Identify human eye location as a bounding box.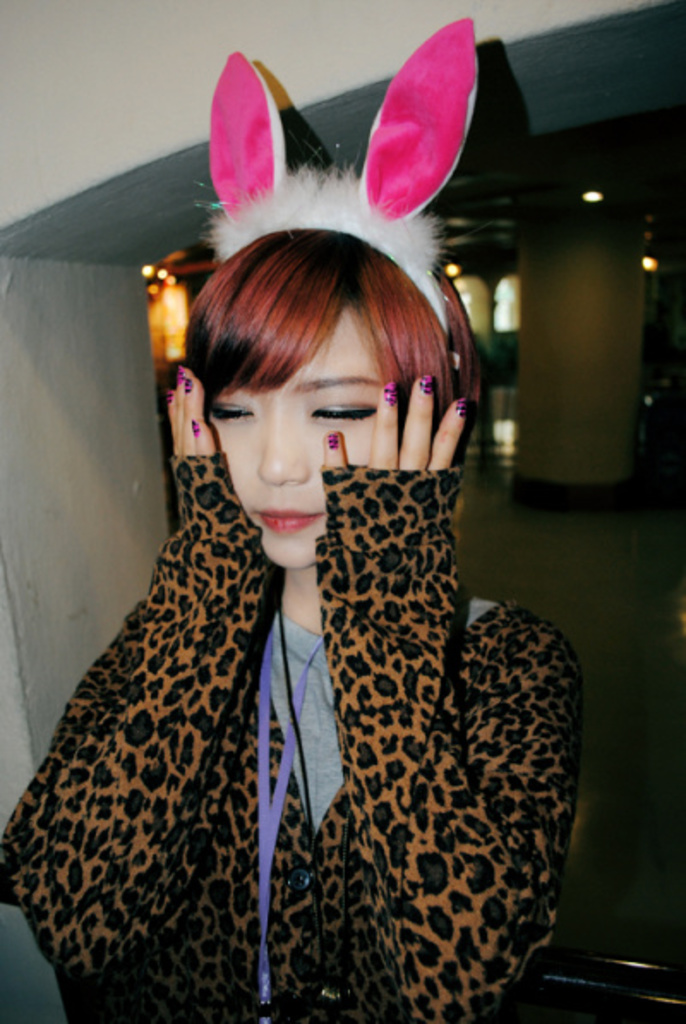
(x1=298, y1=379, x2=398, y2=436).
